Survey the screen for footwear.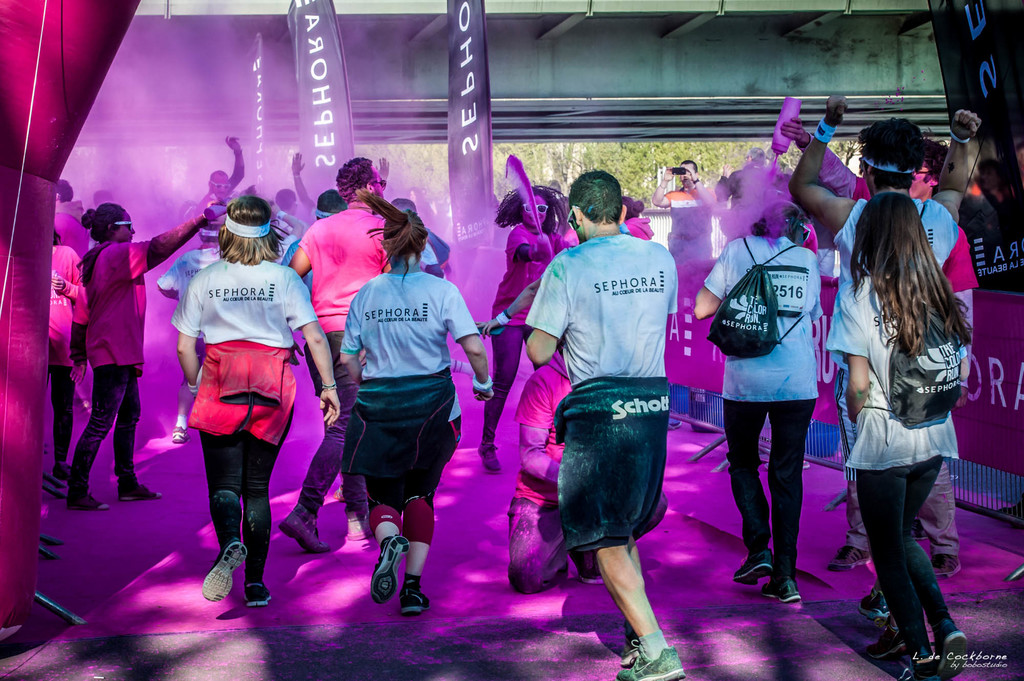
Survey found: 763:577:802:604.
